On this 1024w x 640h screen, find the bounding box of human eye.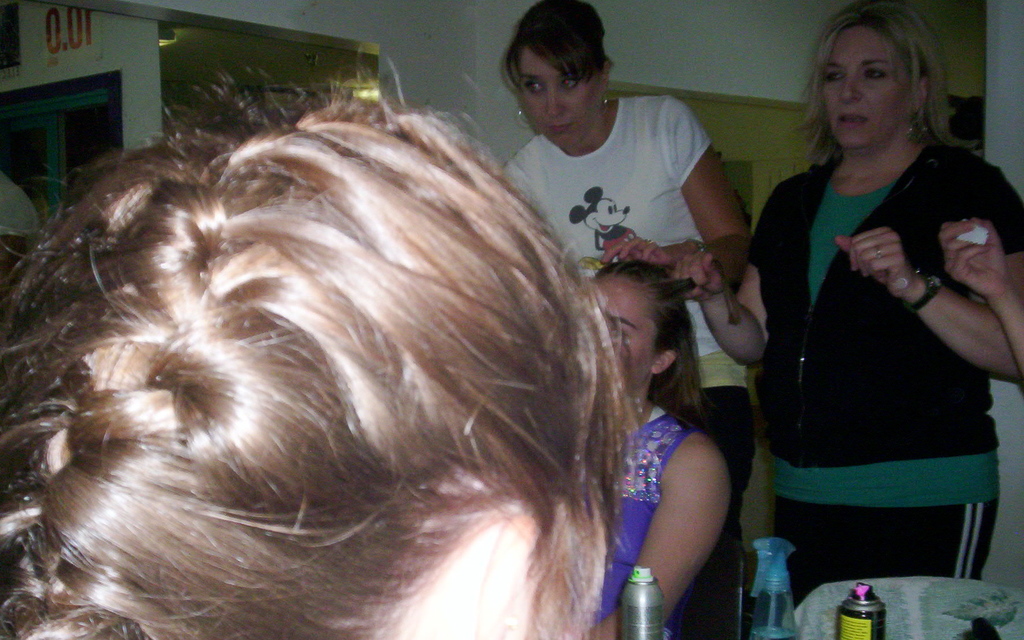
Bounding box: 557 74 582 92.
